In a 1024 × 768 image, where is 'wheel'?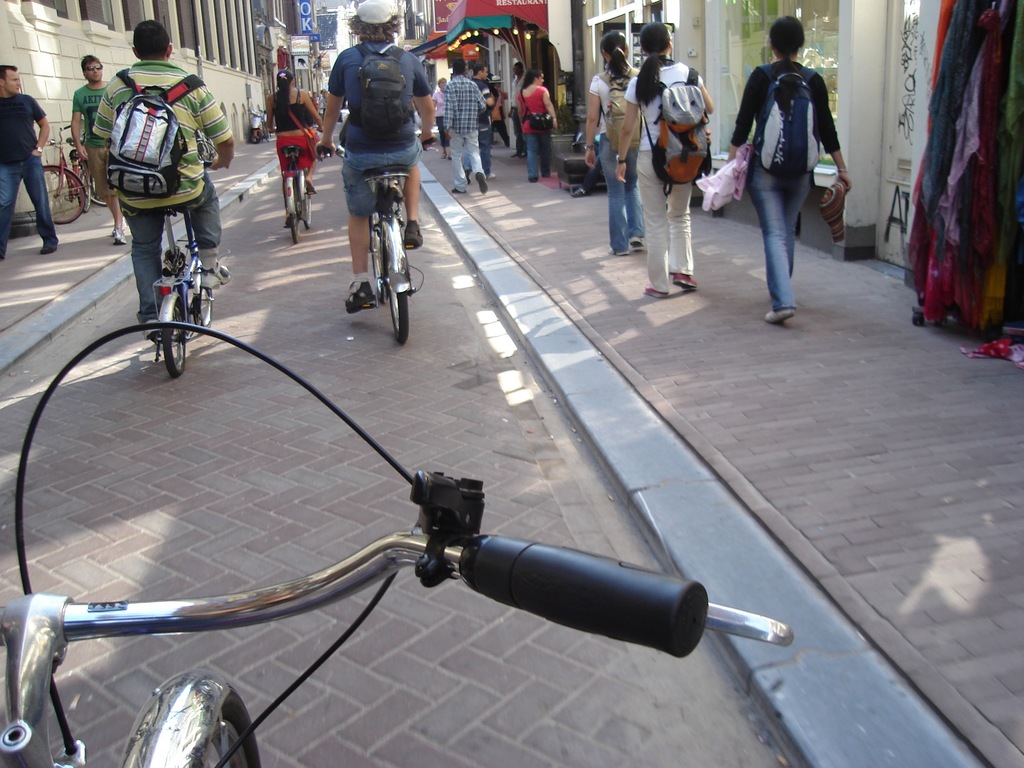
box(364, 212, 386, 302).
